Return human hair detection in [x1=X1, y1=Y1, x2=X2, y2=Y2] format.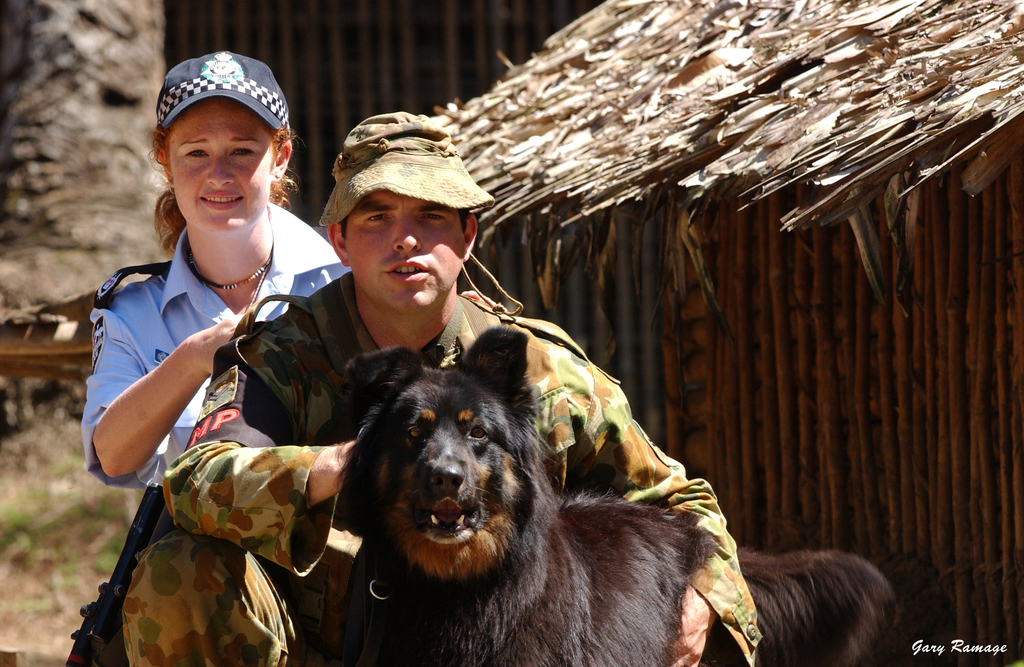
[x1=152, y1=125, x2=303, y2=259].
